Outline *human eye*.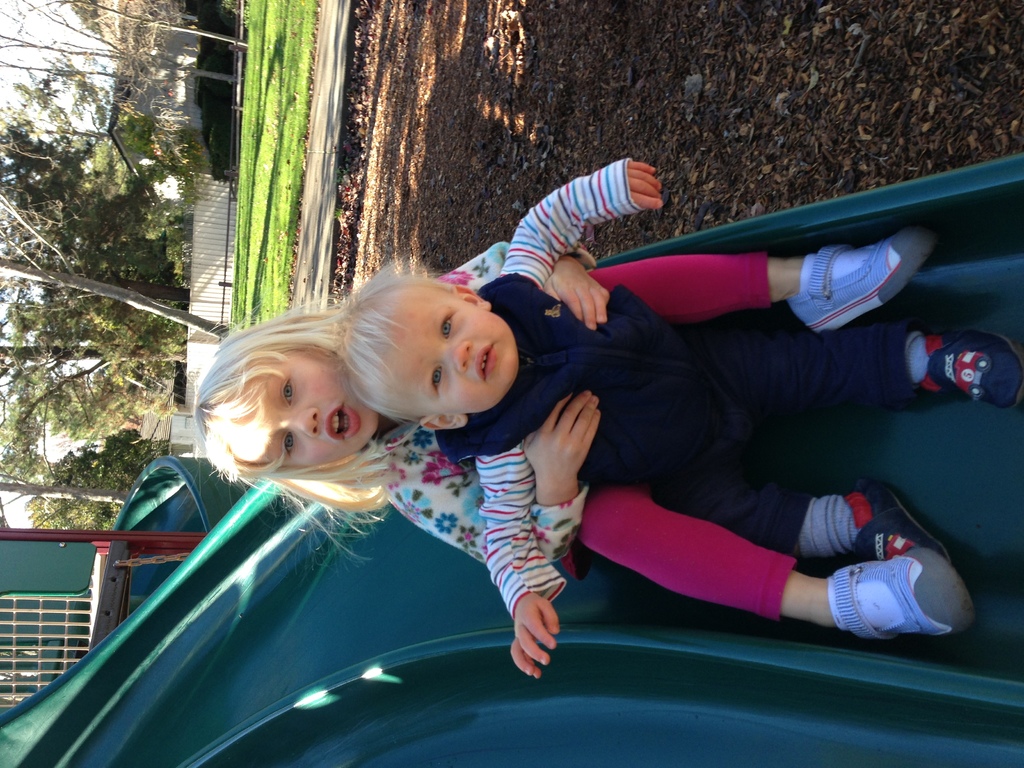
Outline: [x1=428, y1=362, x2=444, y2=396].
